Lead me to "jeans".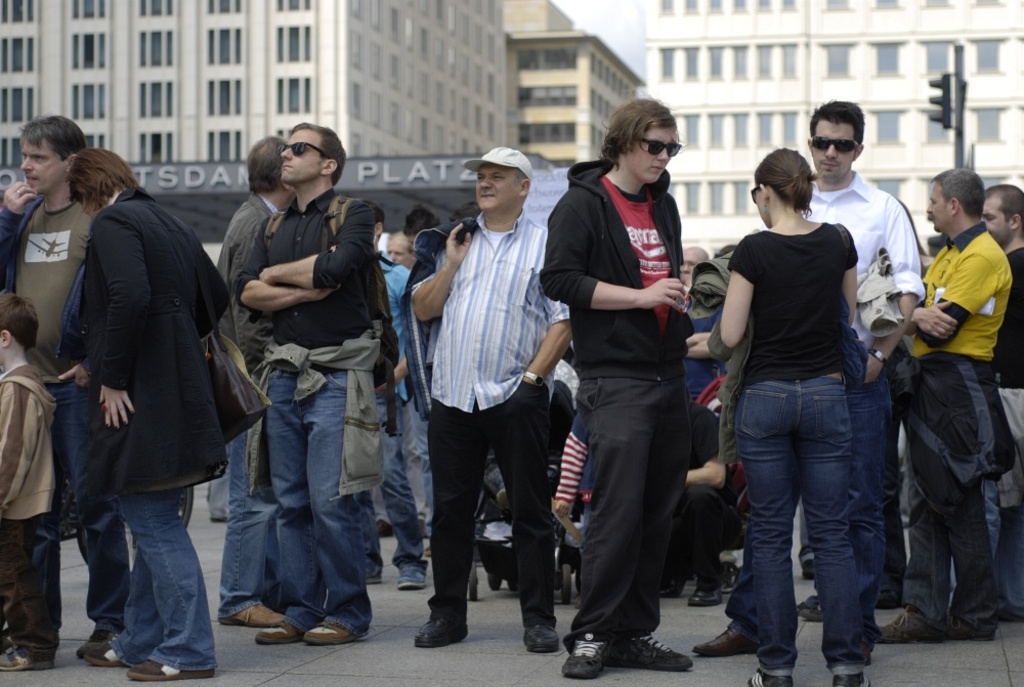
Lead to 232, 340, 359, 638.
